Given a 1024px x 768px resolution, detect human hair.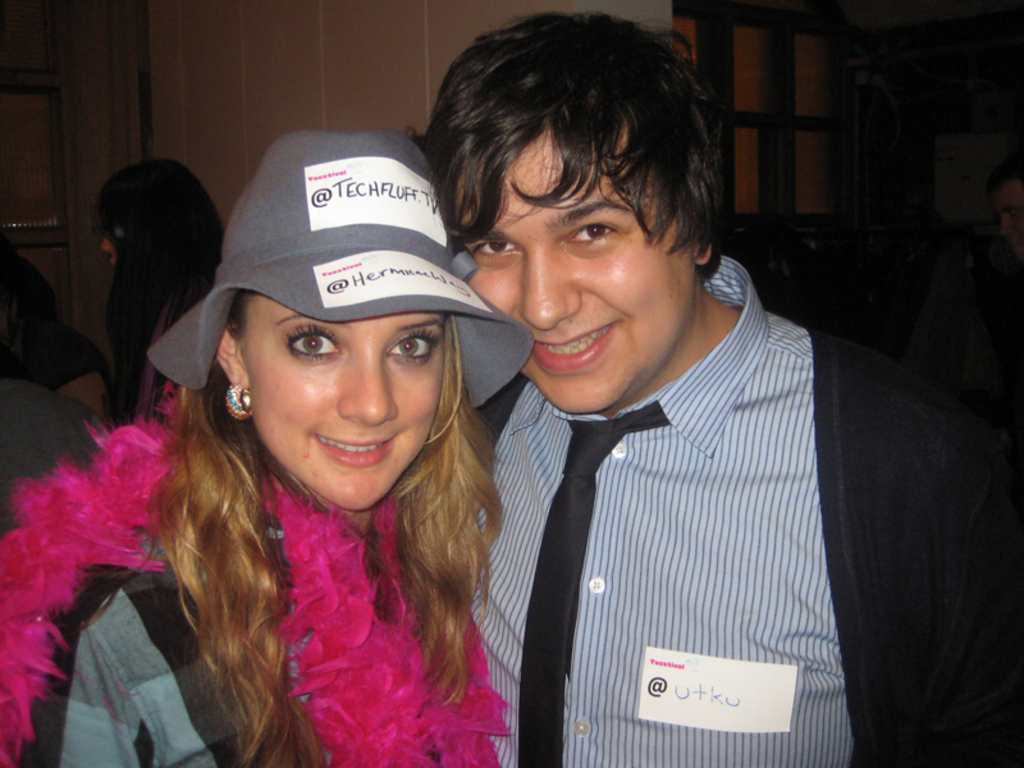
left=408, top=8, right=732, bottom=285.
